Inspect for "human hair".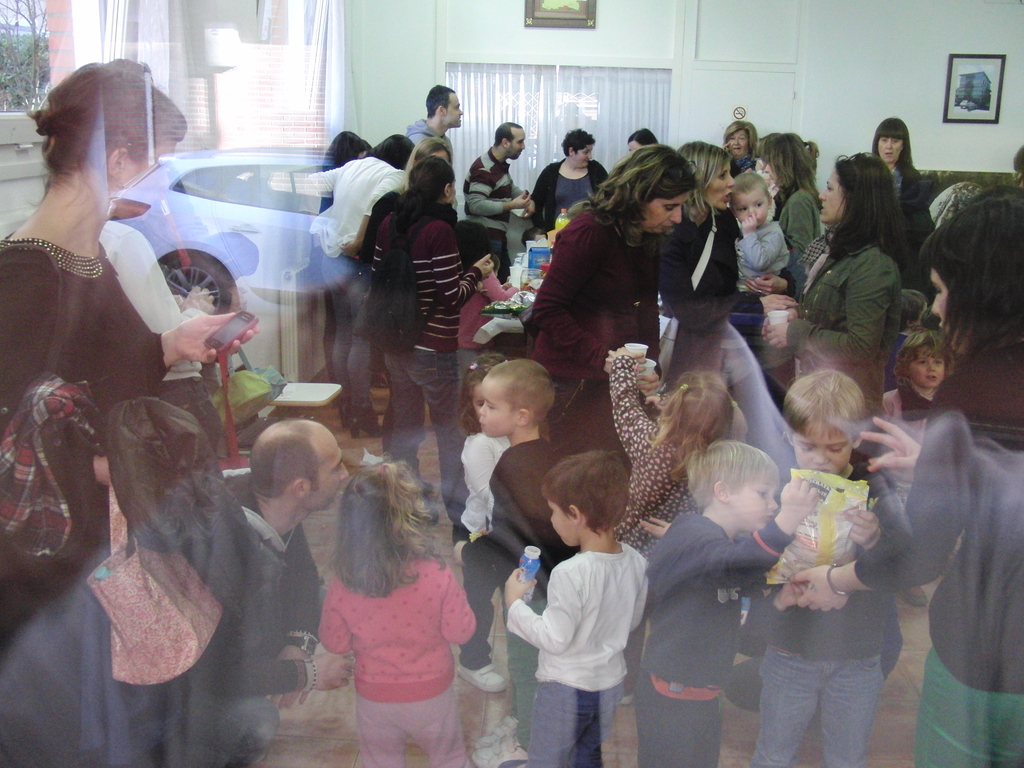
Inspection: rect(773, 367, 866, 442).
